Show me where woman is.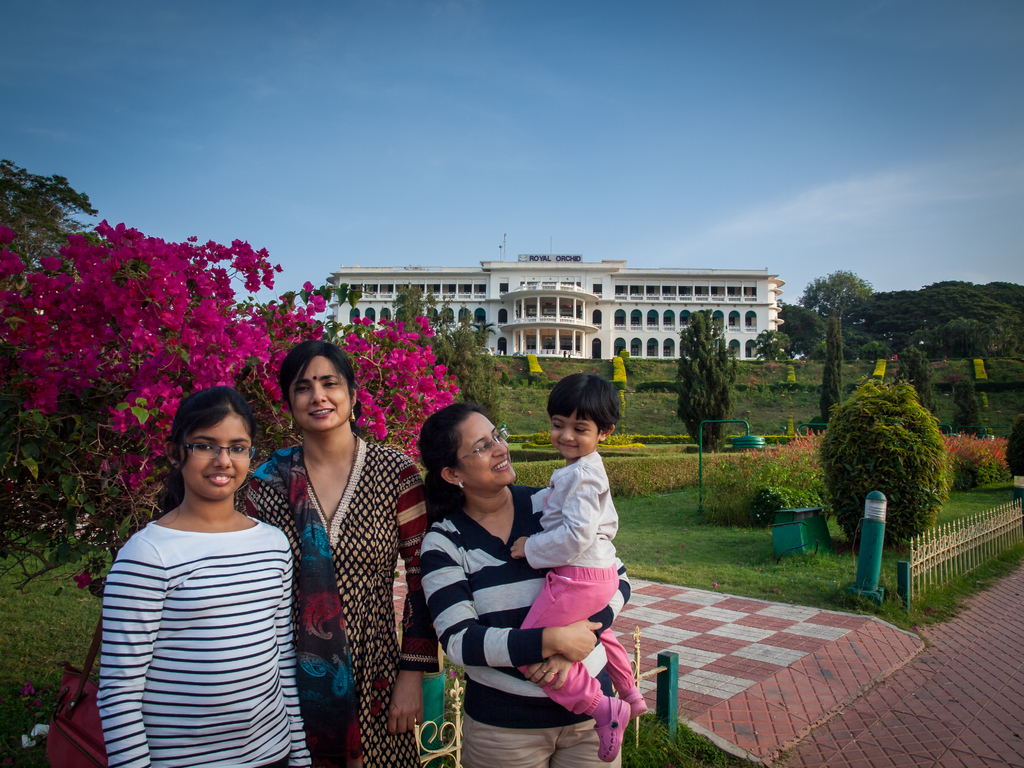
woman is at 250:337:408:751.
